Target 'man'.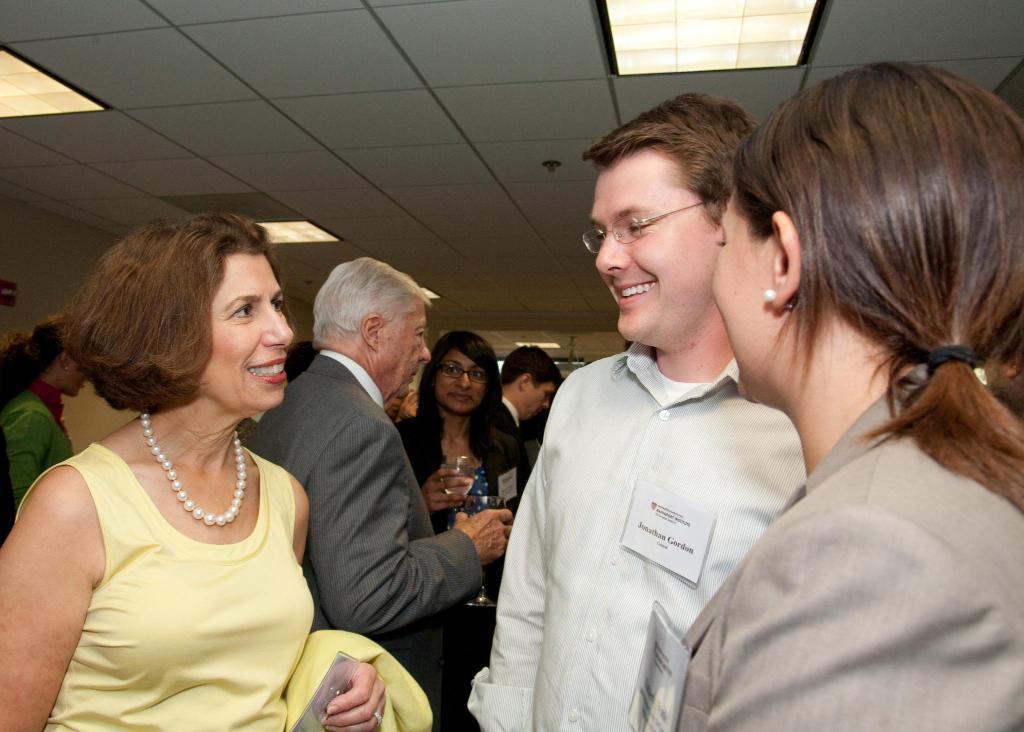
Target region: <region>240, 257, 515, 731</region>.
